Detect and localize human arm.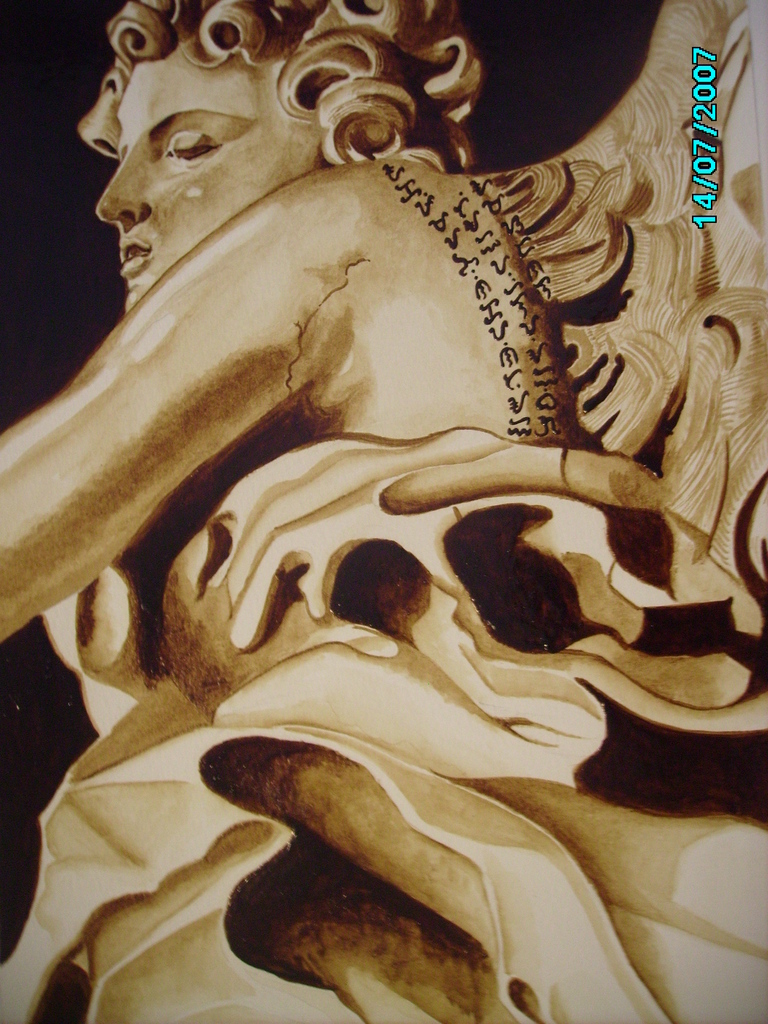
Localized at locate(5, 212, 300, 628).
